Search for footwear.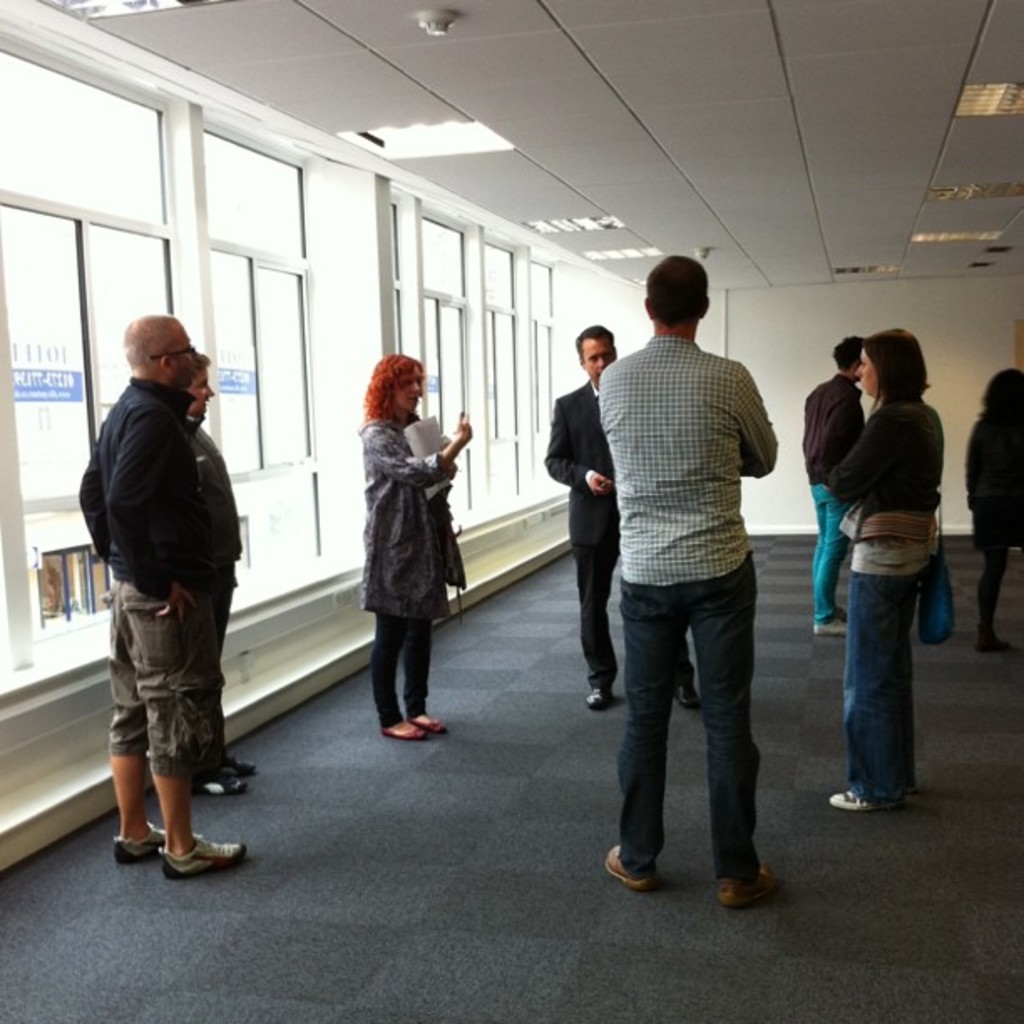
Found at (x1=584, y1=681, x2=617, y2=713).
